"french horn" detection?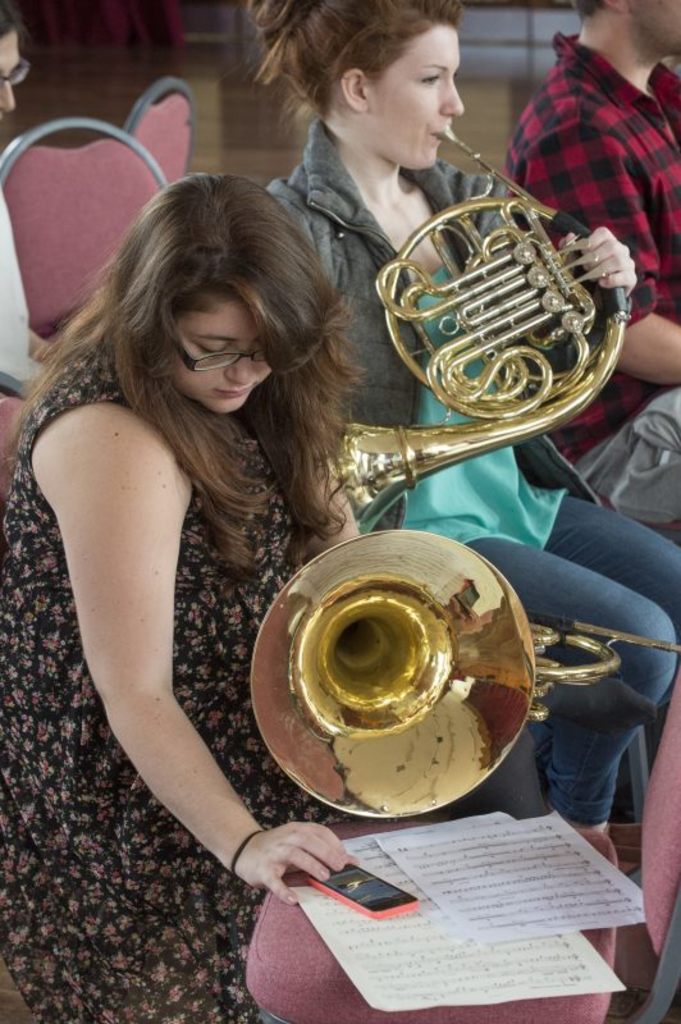
(x1=307, y1=118, x2=629, y2=539)
